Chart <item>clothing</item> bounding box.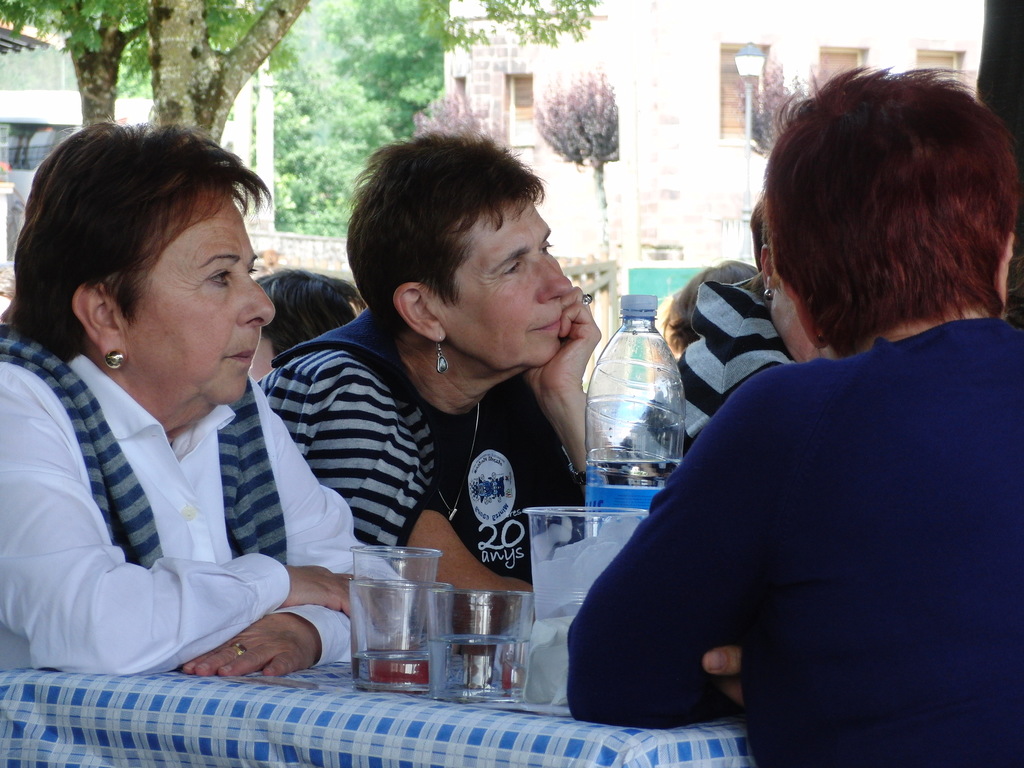
Charted: BBox(596, 227, 1014, 767).
